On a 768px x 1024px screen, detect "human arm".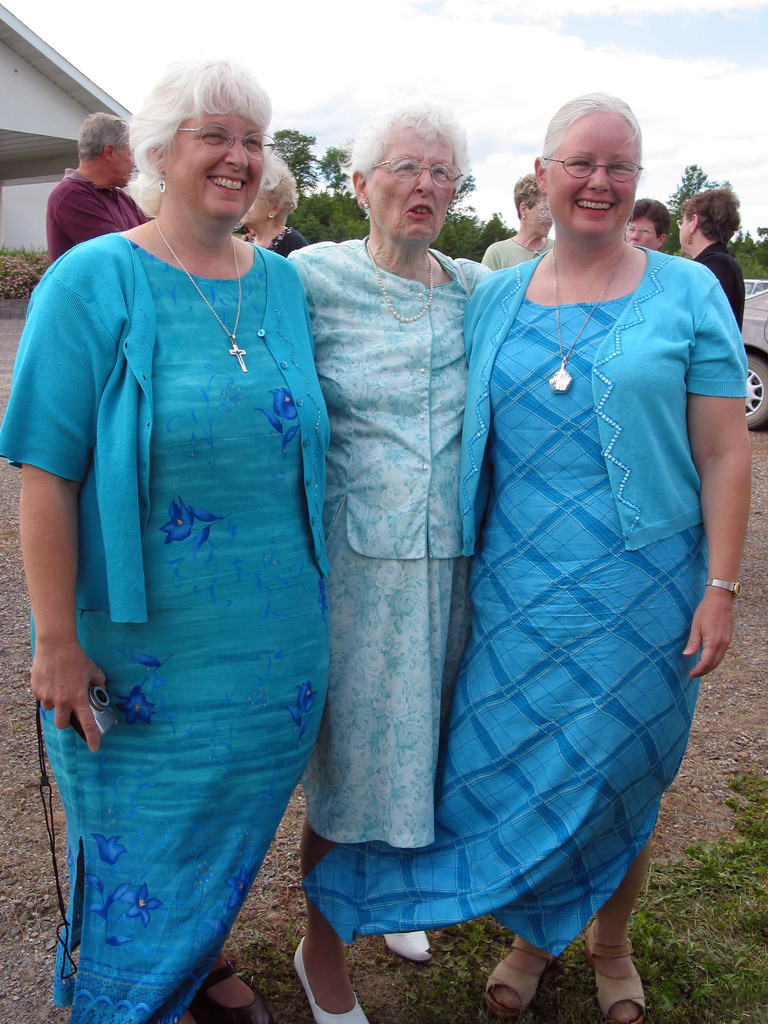
BBox(52, 173, 131, 253).
